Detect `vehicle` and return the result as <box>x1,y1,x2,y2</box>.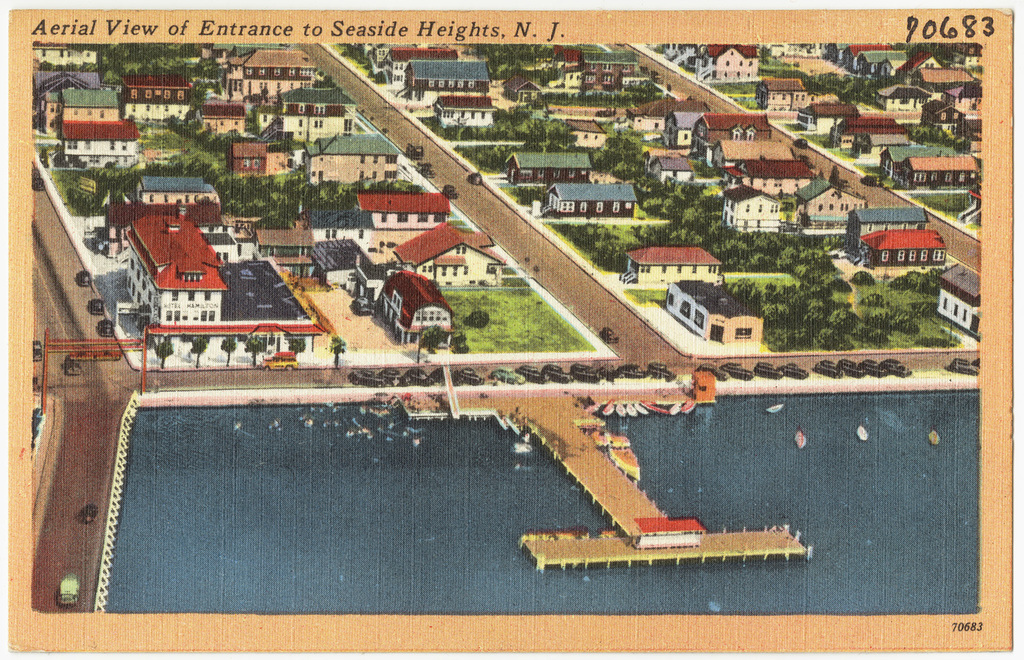
<box>414,159,434,177</box>.
